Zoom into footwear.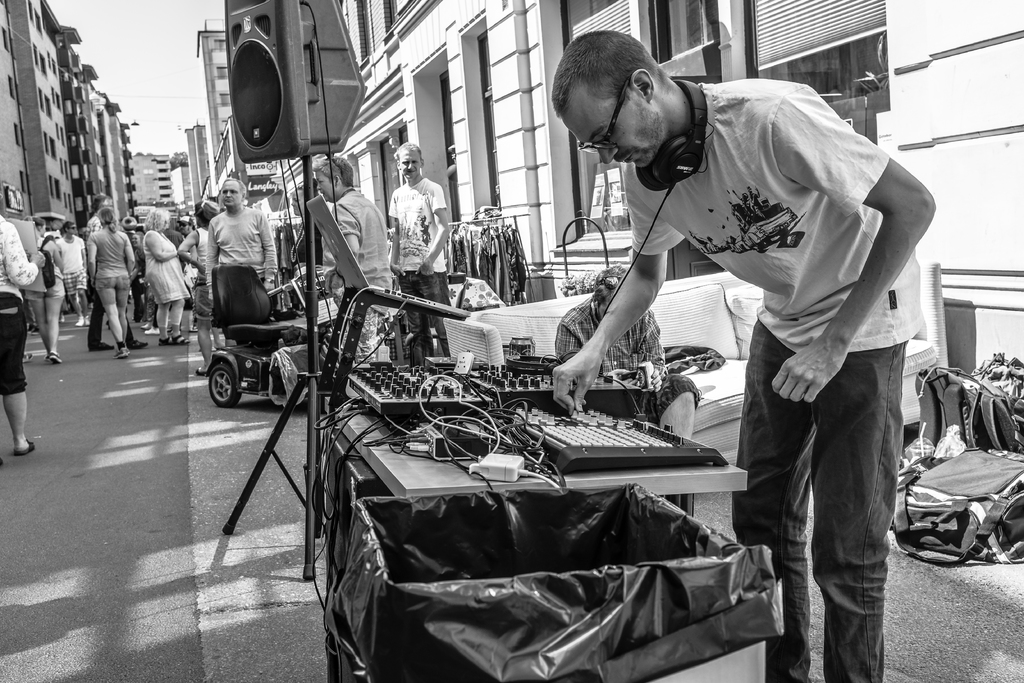
Zoom target: [x1=176, y1=331, x2=195, y2=344].
